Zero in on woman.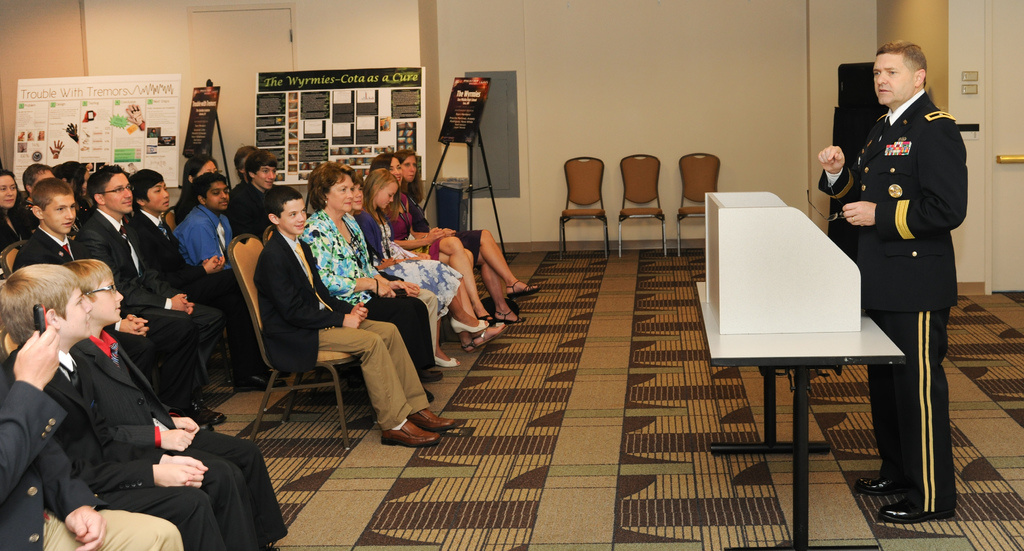
Zeroed in: 170/154/215/228.
